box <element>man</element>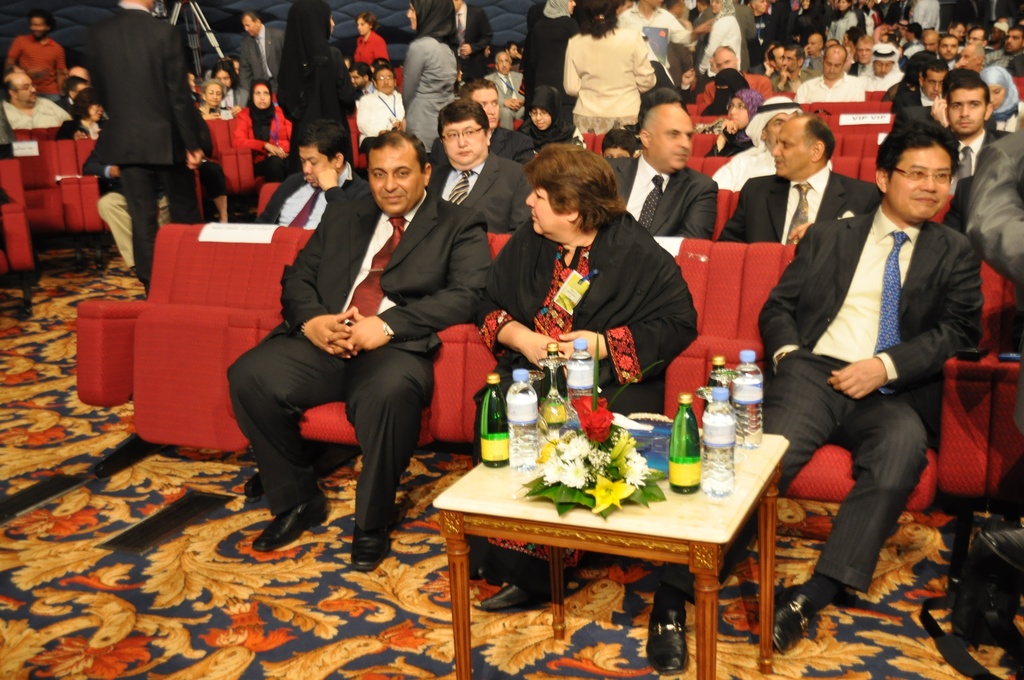
348,61,376,99
